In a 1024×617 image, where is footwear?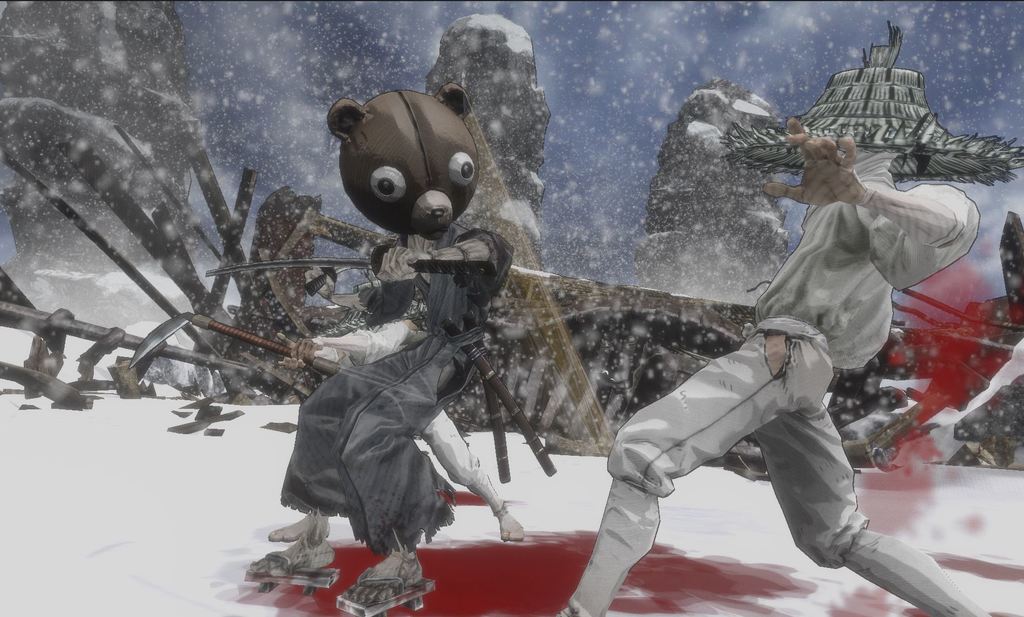
select_region(240, 550, 339, 595).
